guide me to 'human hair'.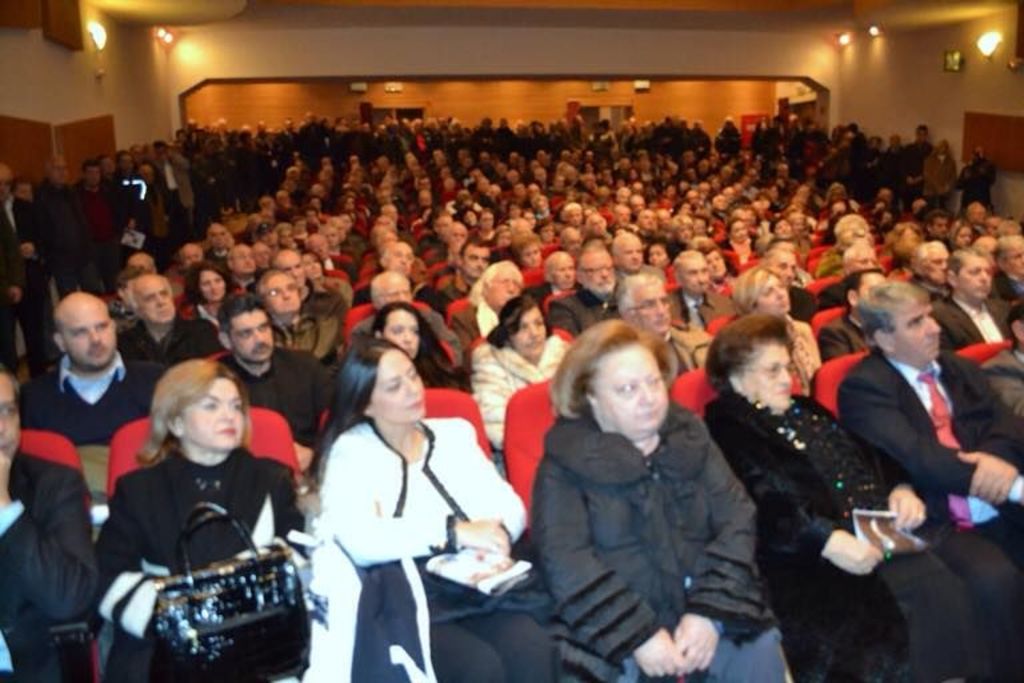
Guidance: (647, 236, 671, 261).
